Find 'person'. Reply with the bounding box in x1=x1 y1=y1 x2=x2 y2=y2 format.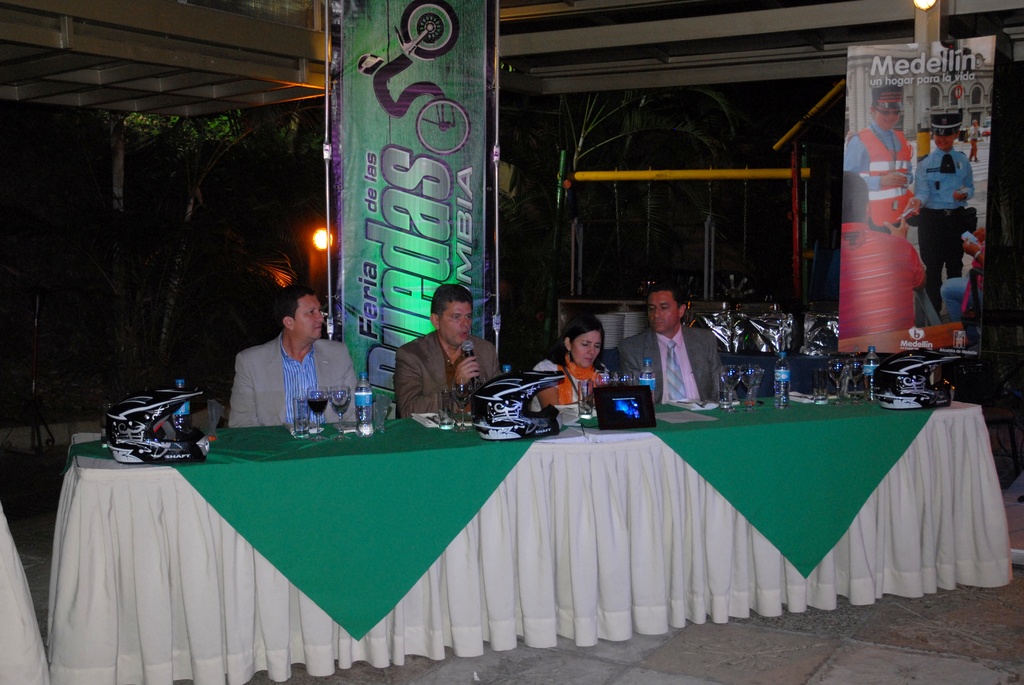
x1=616 y1=280 x2=740 y2=404.
